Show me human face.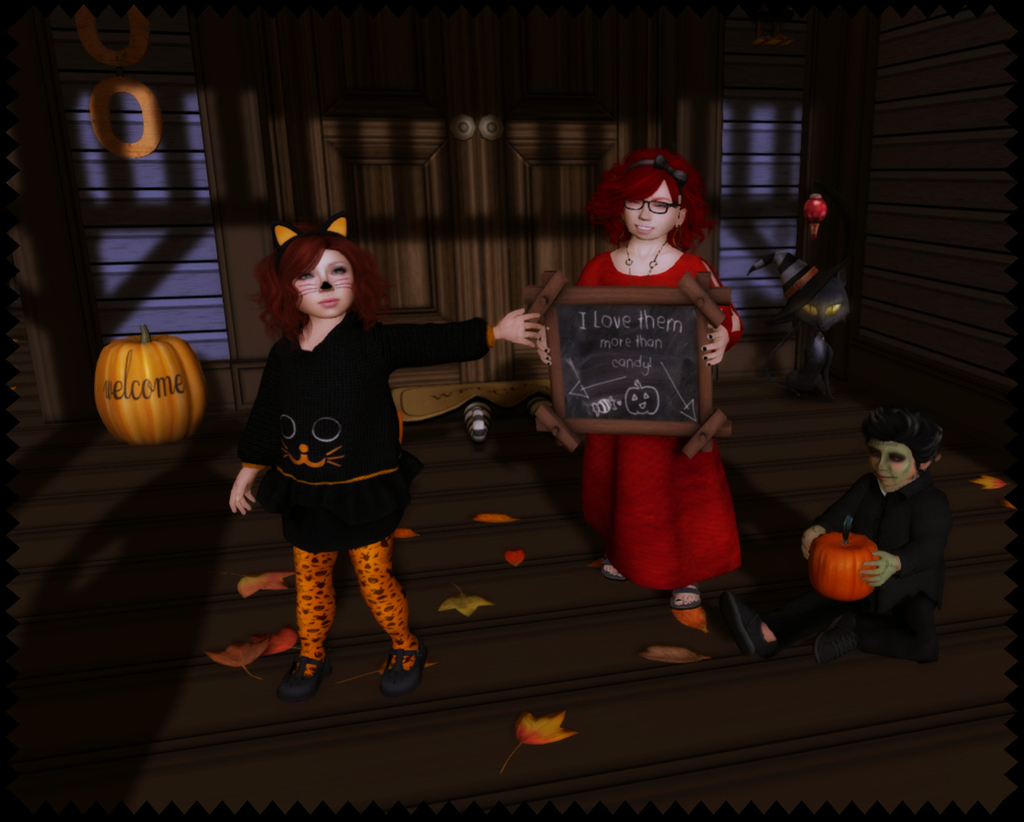
human face is here: [left=267, top=231, right=360, bottom=330].
